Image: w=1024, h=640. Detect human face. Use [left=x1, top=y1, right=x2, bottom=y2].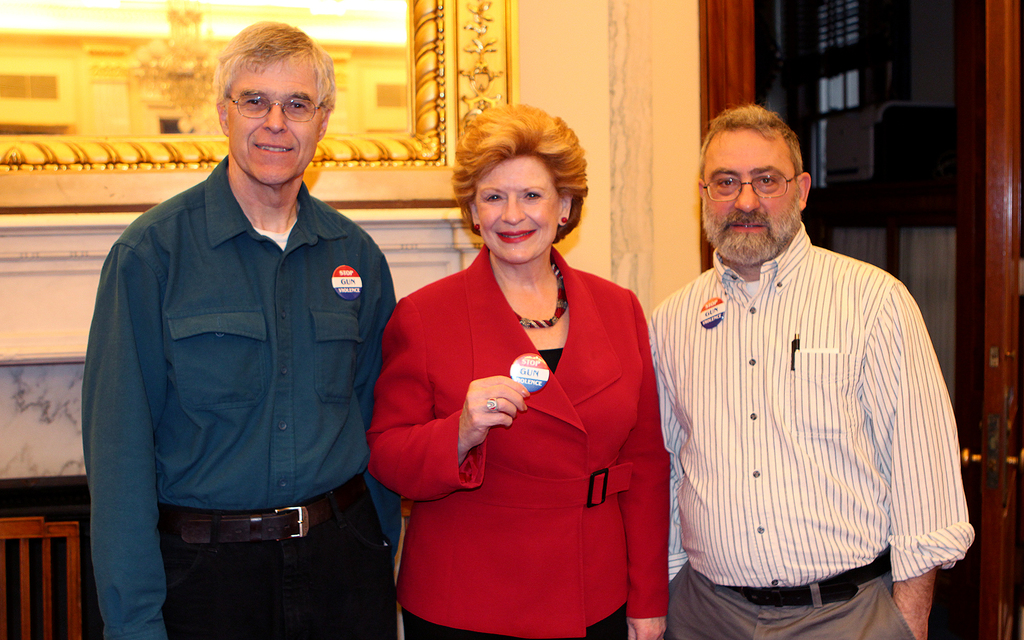
[left=476, top=154, right=558, bottom=262].
